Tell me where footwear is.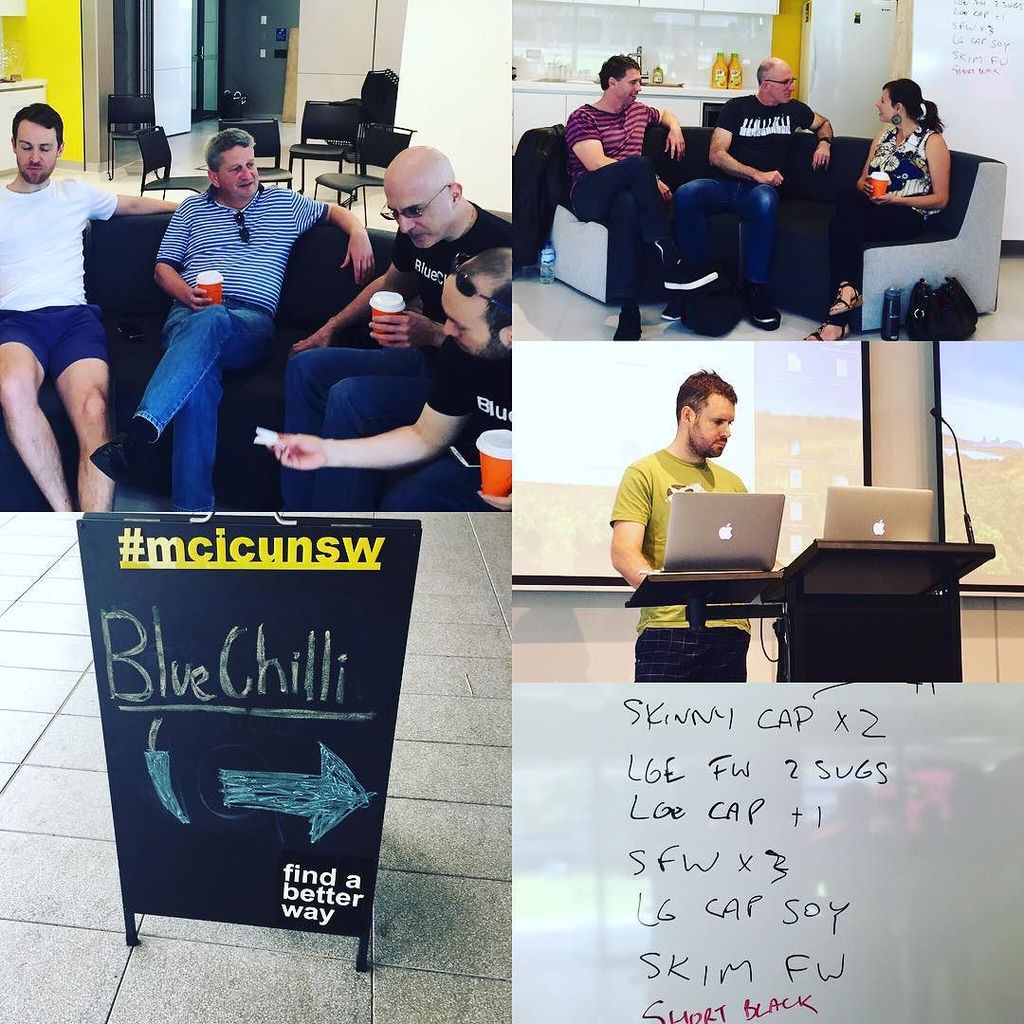
footwear is at bbox(827, 281, 865, 314).
